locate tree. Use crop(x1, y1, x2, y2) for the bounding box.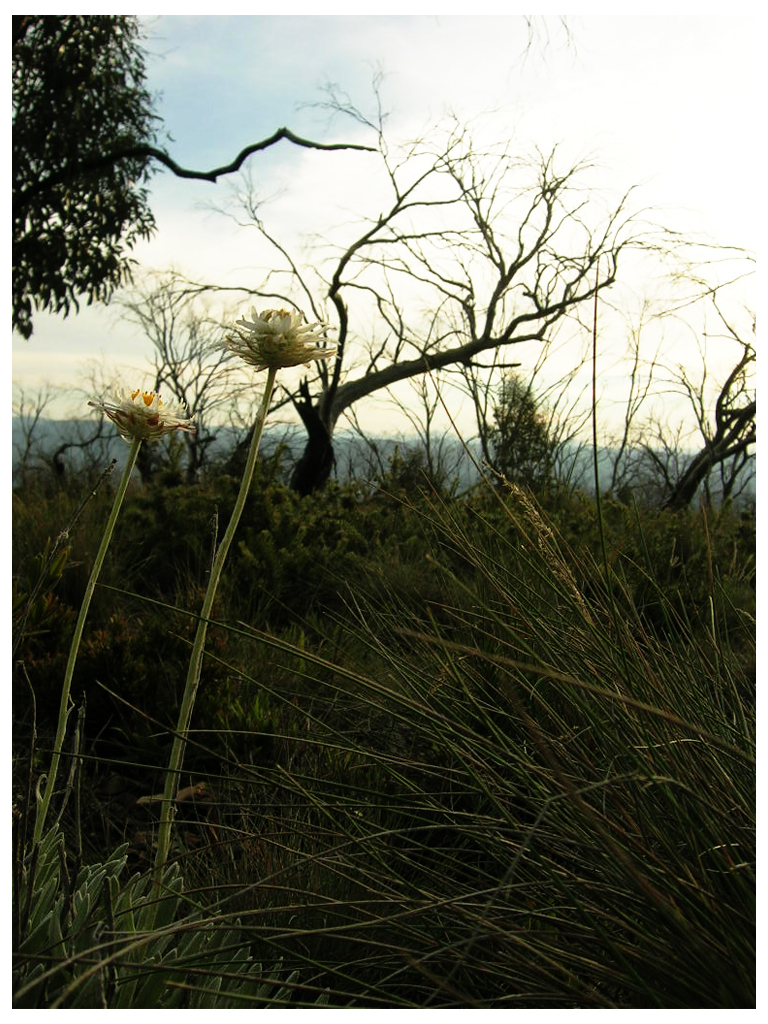
crop(7, 8, 176, 339).
